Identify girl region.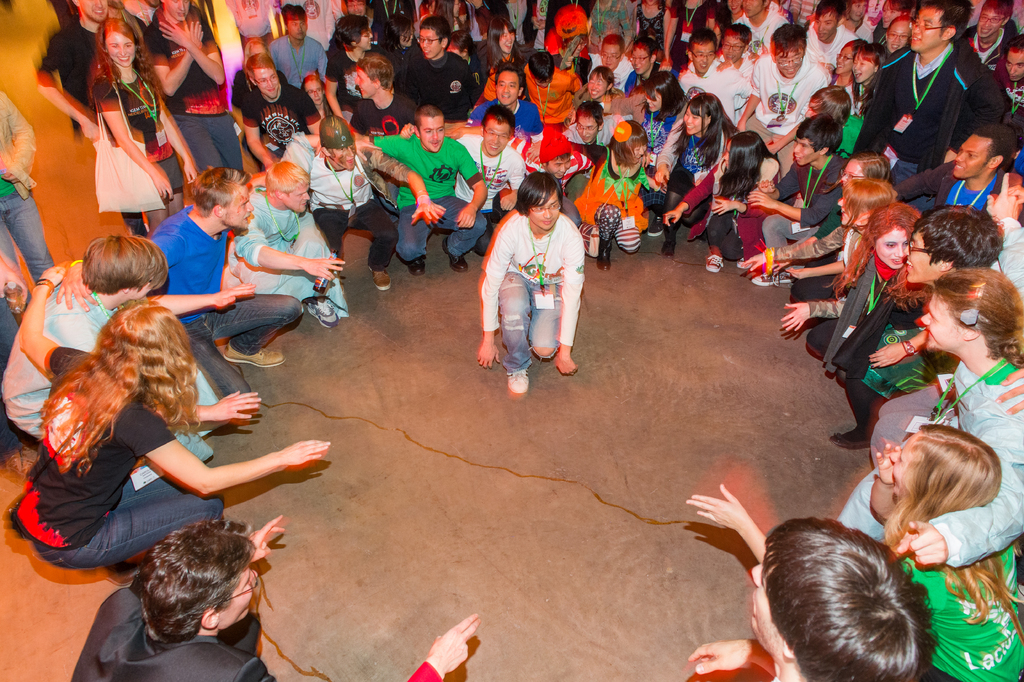
Region: BBox(573, 62, 620, 110).
